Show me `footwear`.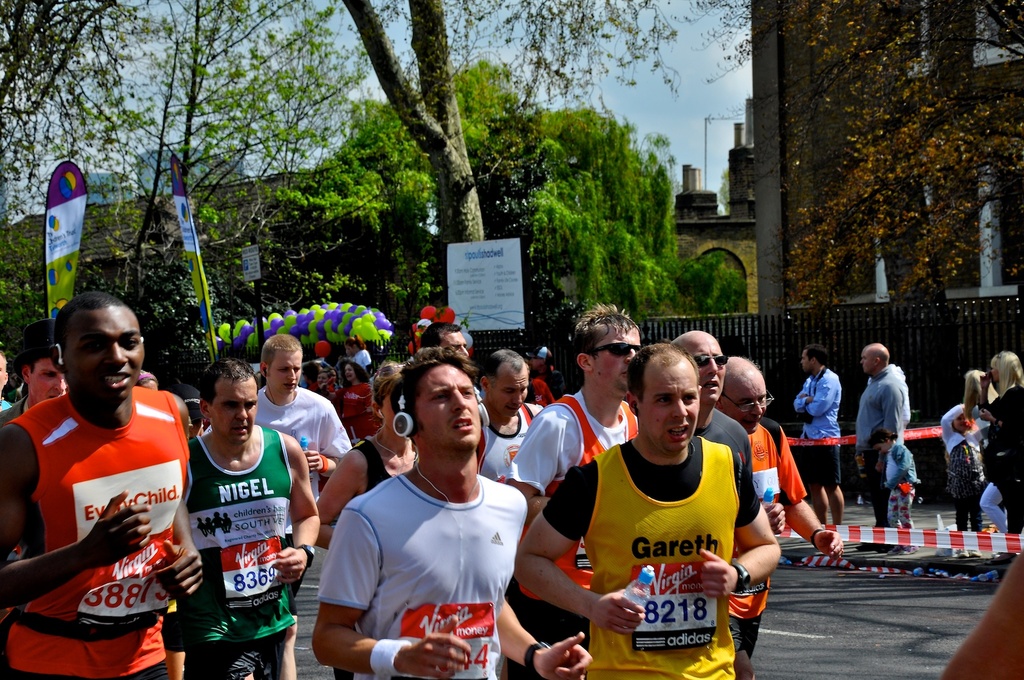
`footwear` is here: bbox=[852, 541, 883, 554].
